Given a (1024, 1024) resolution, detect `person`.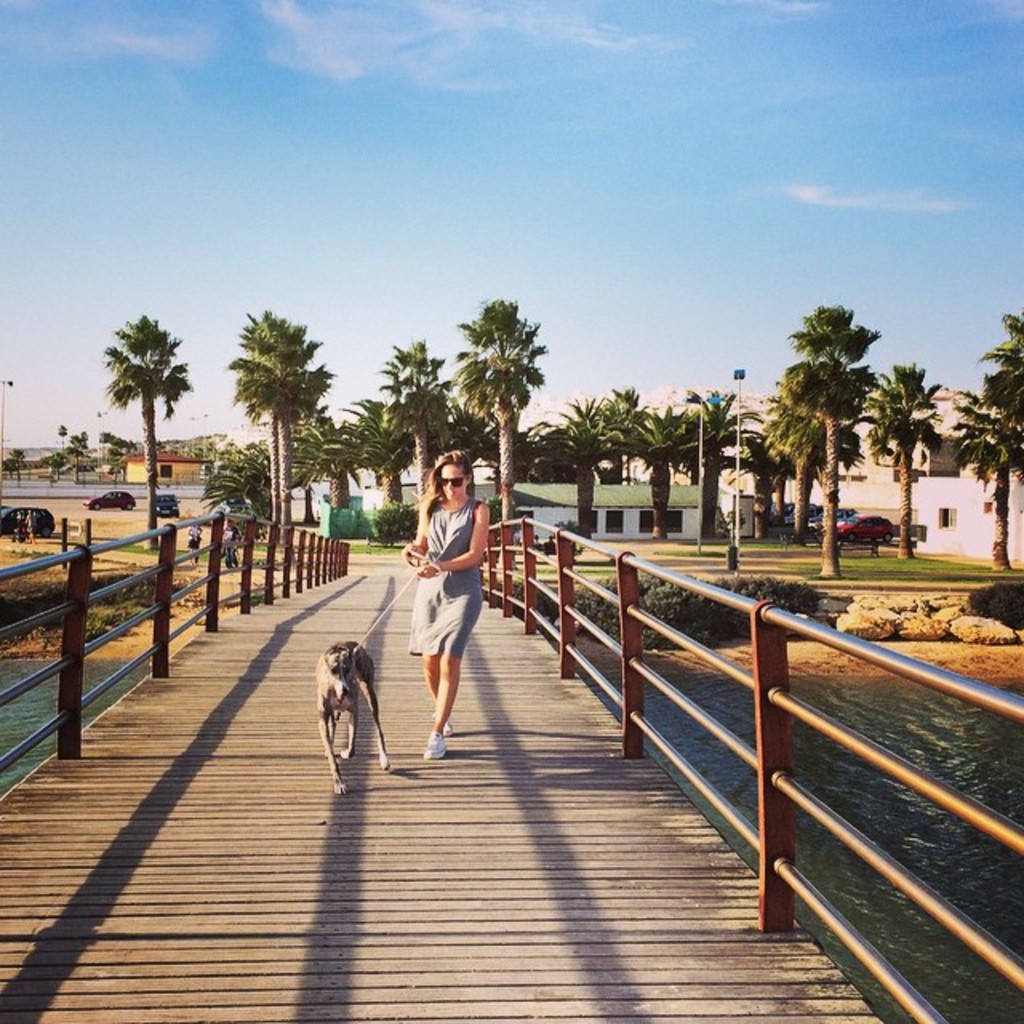
l=24, t=507, r=40, b=541.
